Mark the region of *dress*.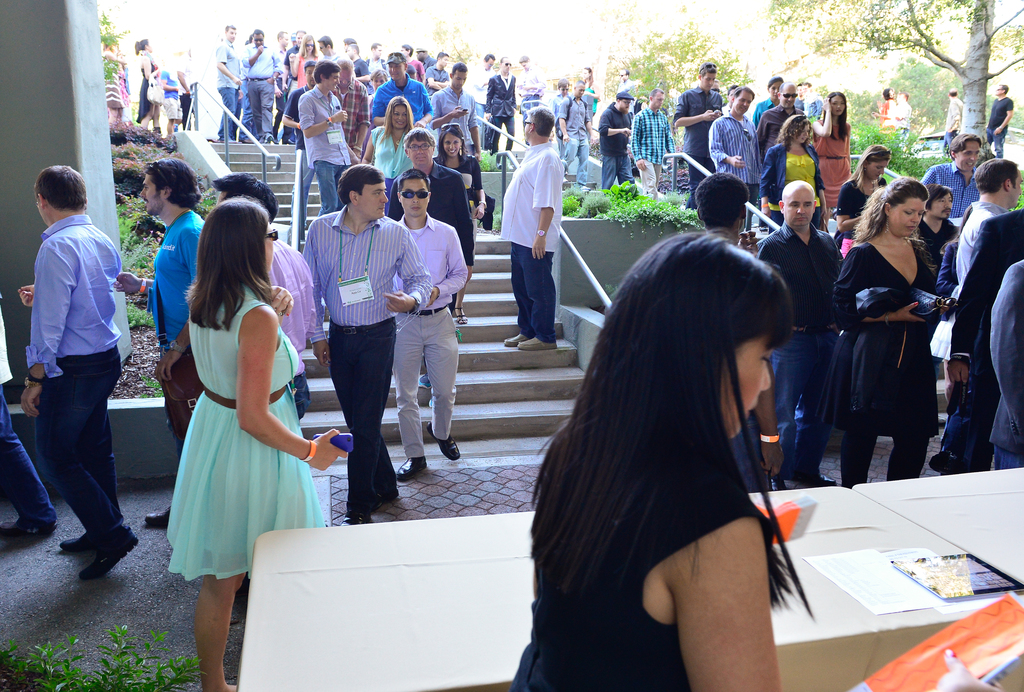
Region: (814, 119, 869, 218).
